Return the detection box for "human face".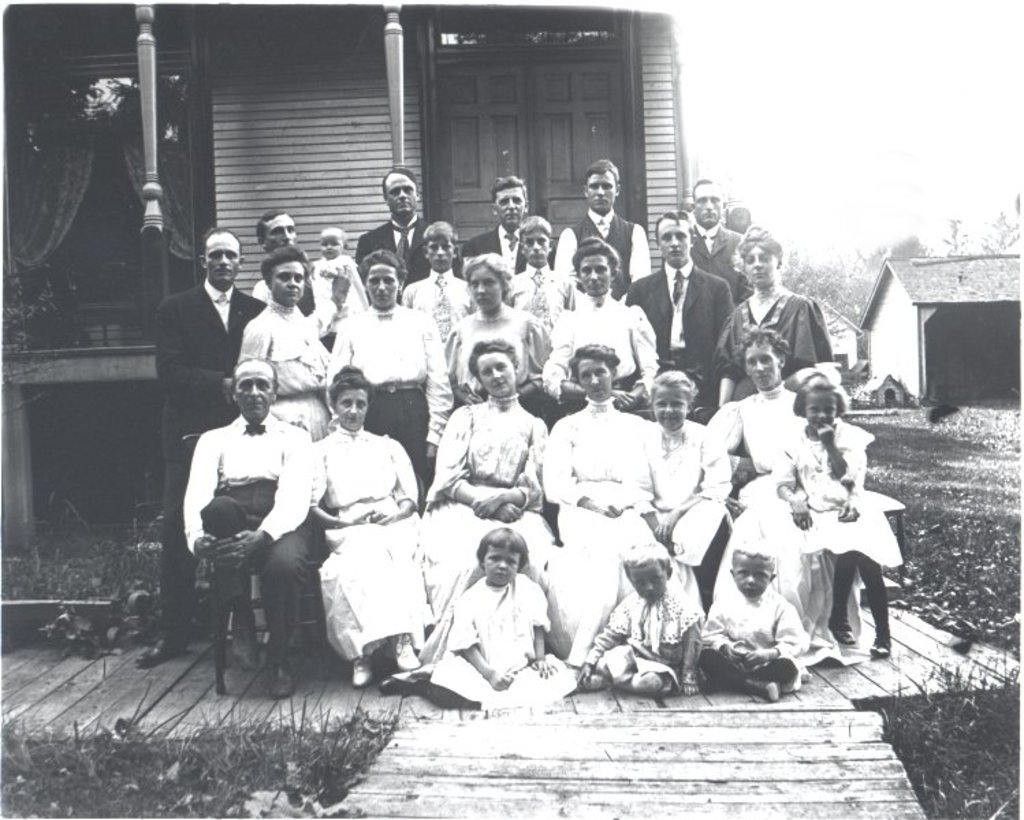
[331, 390, 369, 428].
